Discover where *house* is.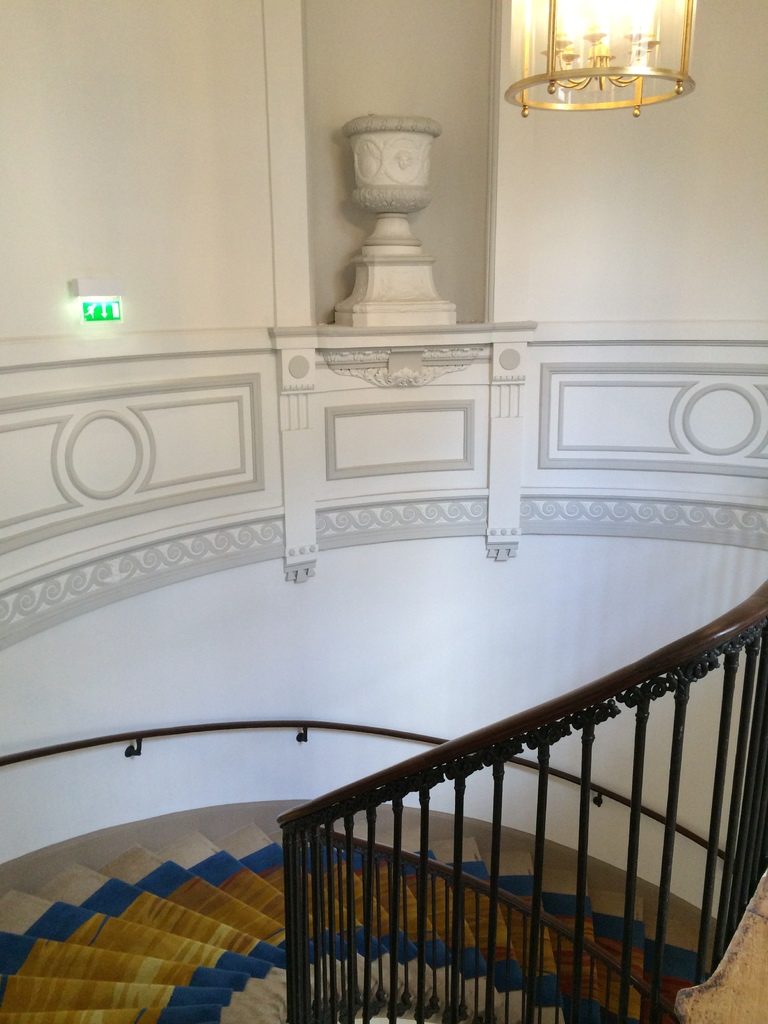
Discovered at bbox=(1, 1, 767, 1023).
